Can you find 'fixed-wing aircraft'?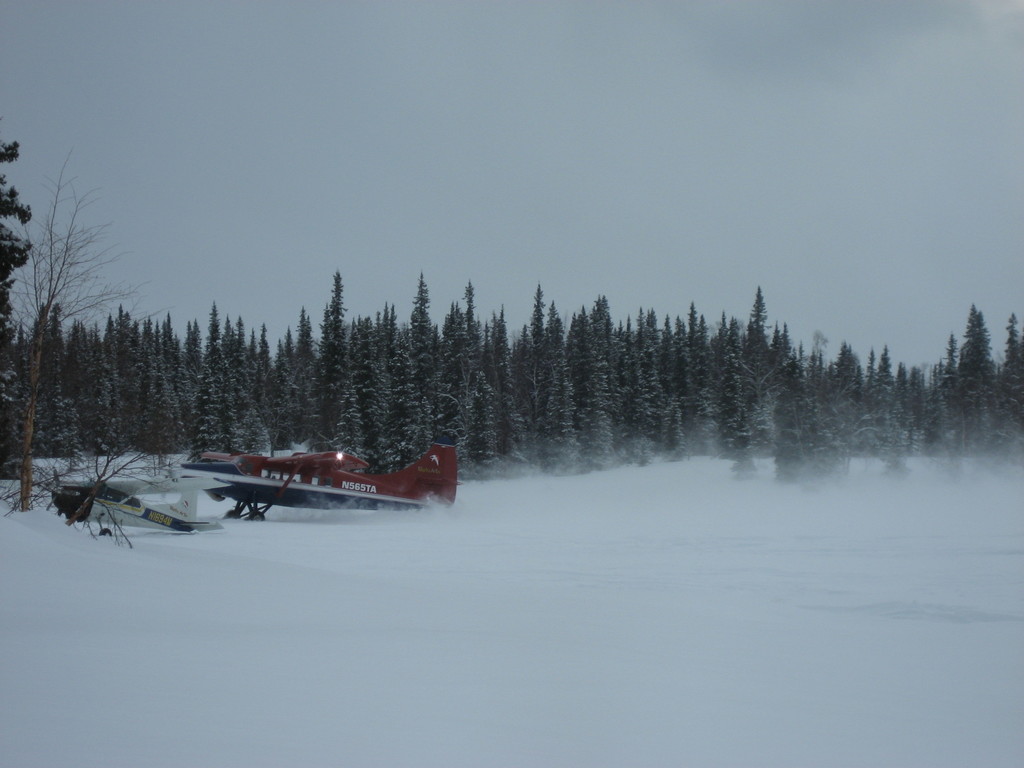
Yes, bounding box: 182,431,465,521.
